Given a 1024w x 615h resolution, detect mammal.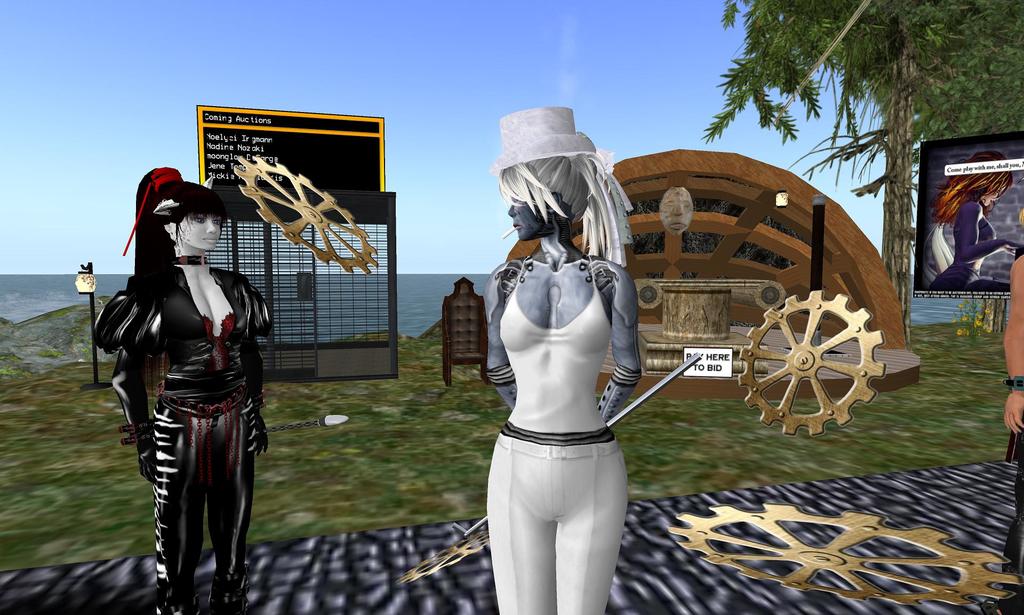
box=[454, 215, 659, 603].
